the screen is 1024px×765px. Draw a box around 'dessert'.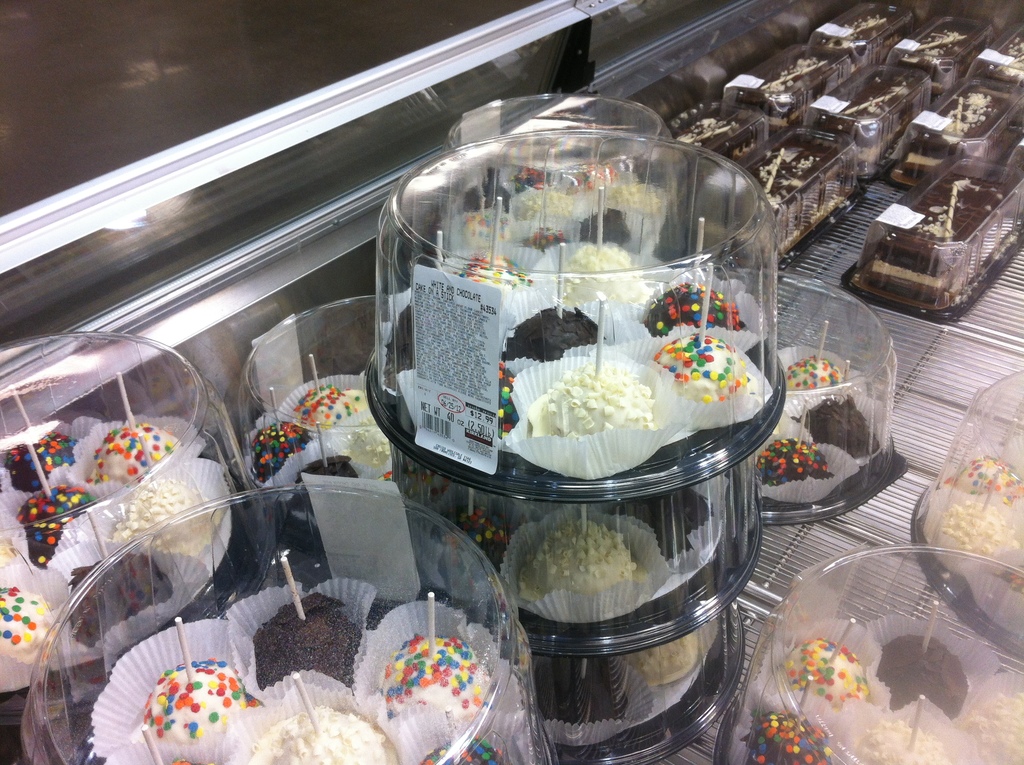
box(381, 634, 485, 717).
